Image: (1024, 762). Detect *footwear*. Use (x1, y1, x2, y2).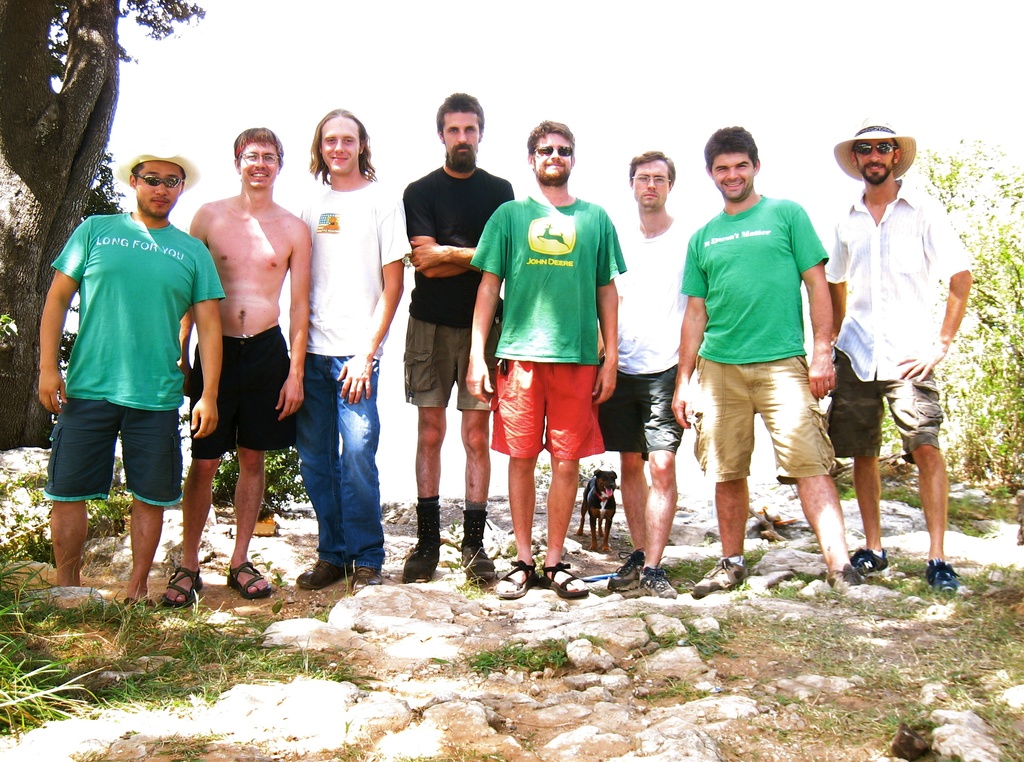
(541, 559, 594, 596).
